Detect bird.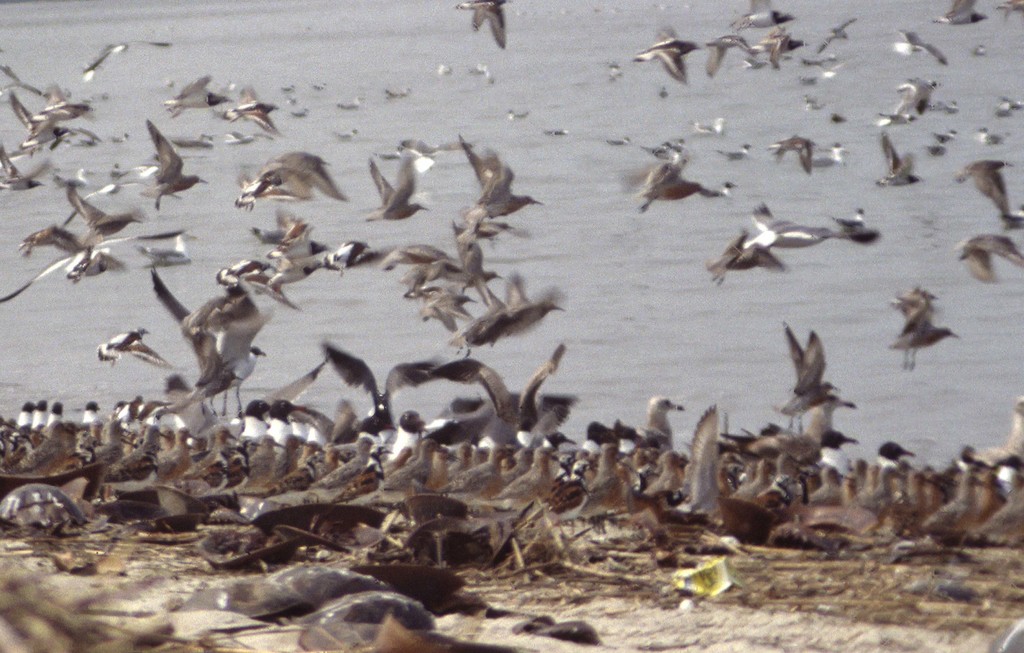
Detected at region(1001, 203, 1023, 224).
